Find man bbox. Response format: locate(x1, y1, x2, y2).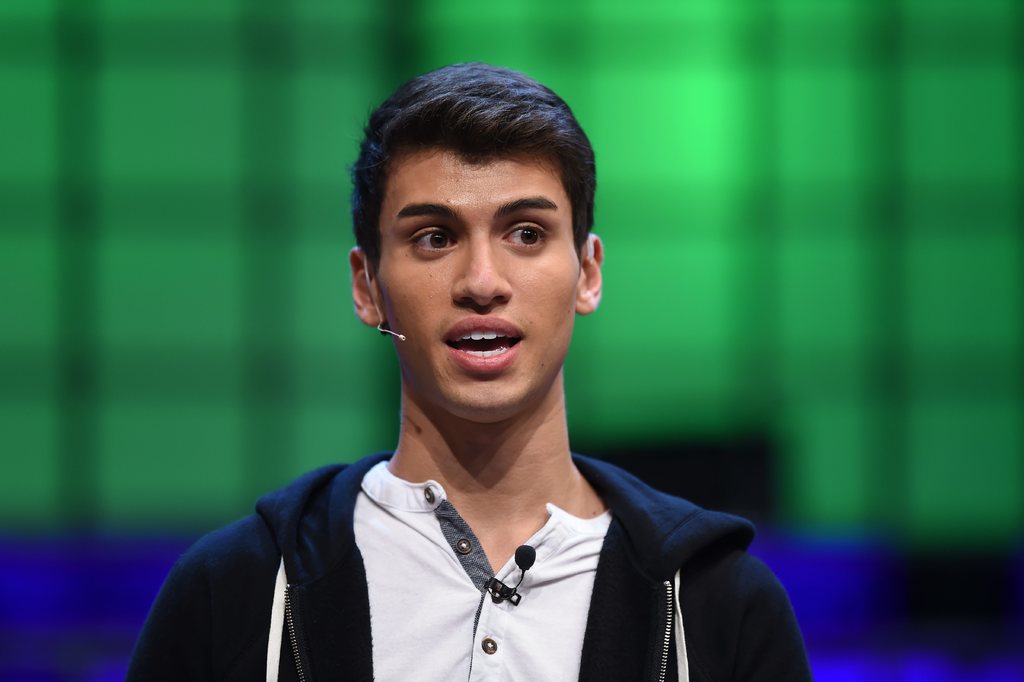
locate(117, 59, 819, 681).
